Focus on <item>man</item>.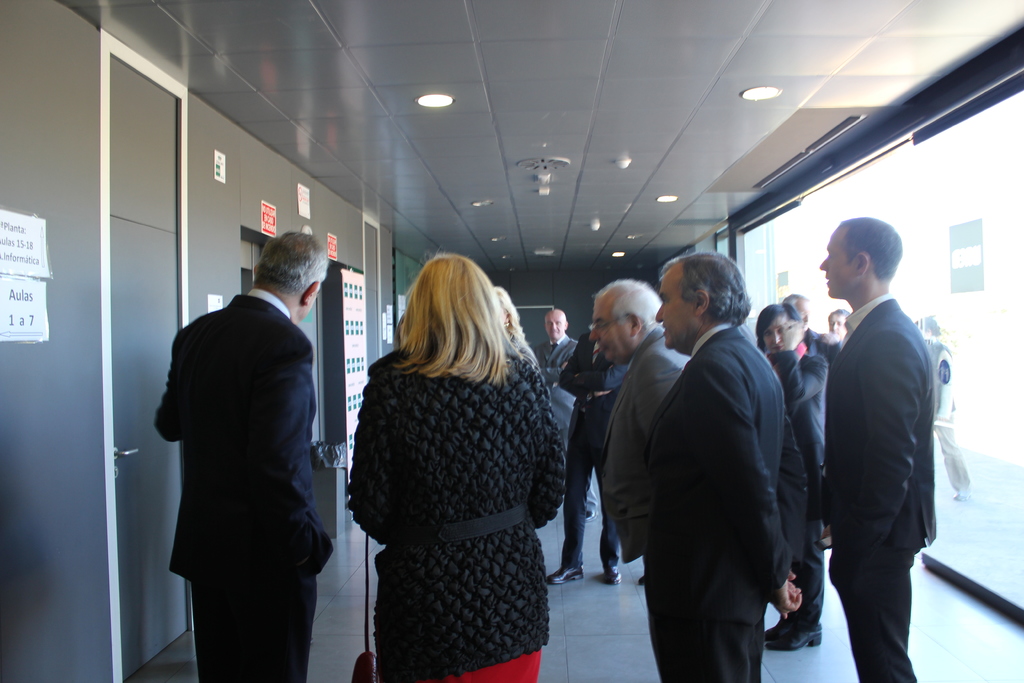
Focused at bbox(152, 229, 333, 682).
